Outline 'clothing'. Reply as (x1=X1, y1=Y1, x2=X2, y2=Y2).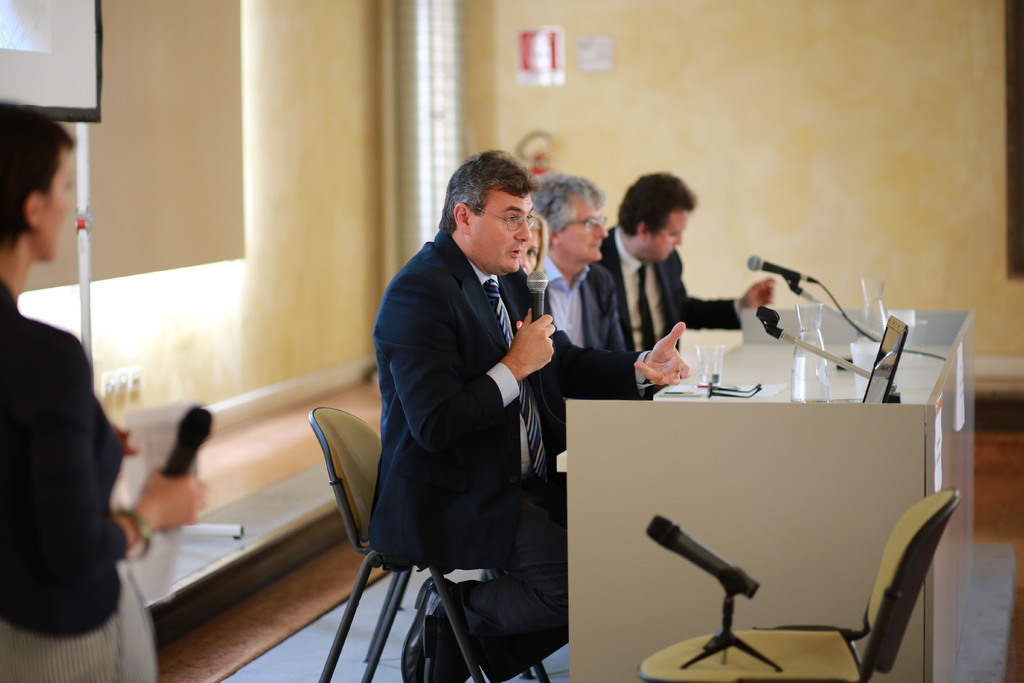
(x1=550, y1=256, x2=630, y2=347).
